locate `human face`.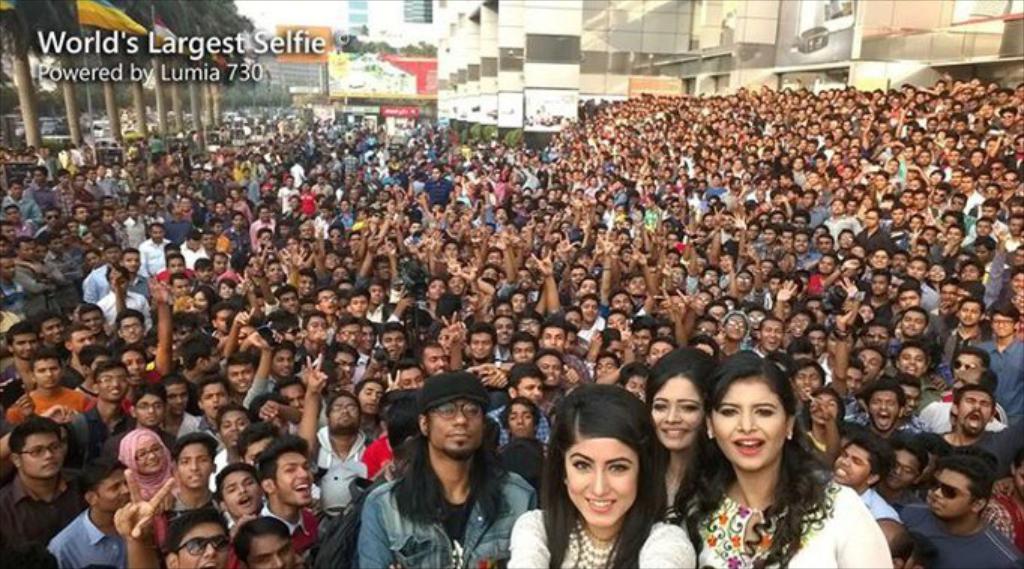
Bounding box: bbox=[902, 384, 929, 414].
